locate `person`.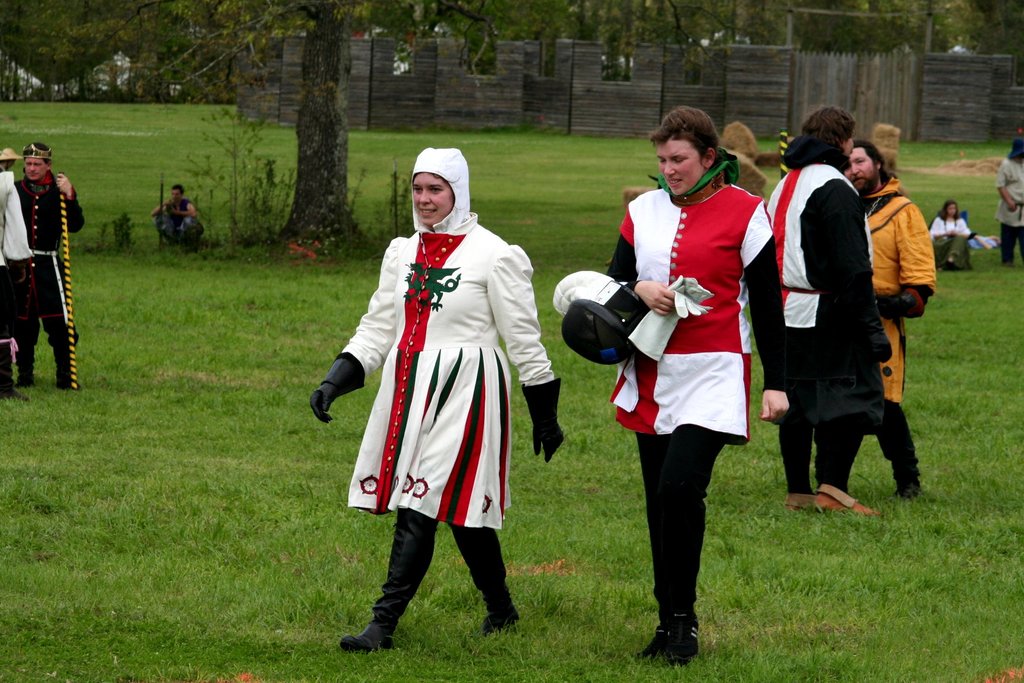
Bounding box: region(751, 100, 883, 509).
